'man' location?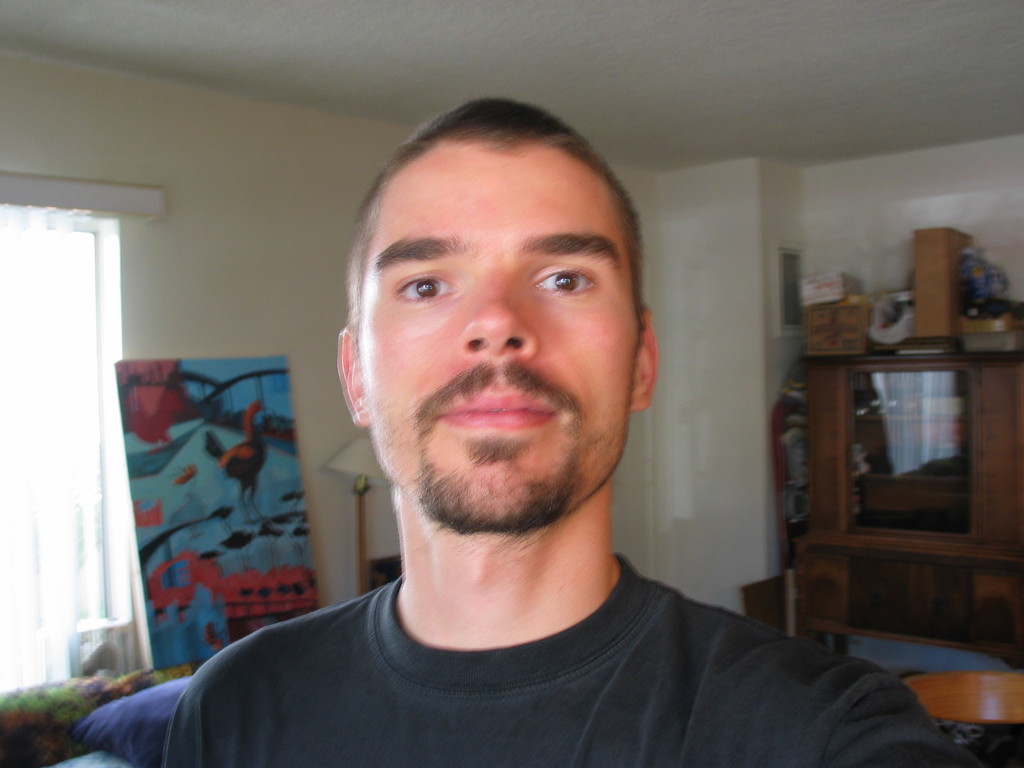
bbox=[163, 125, 893, 750]
